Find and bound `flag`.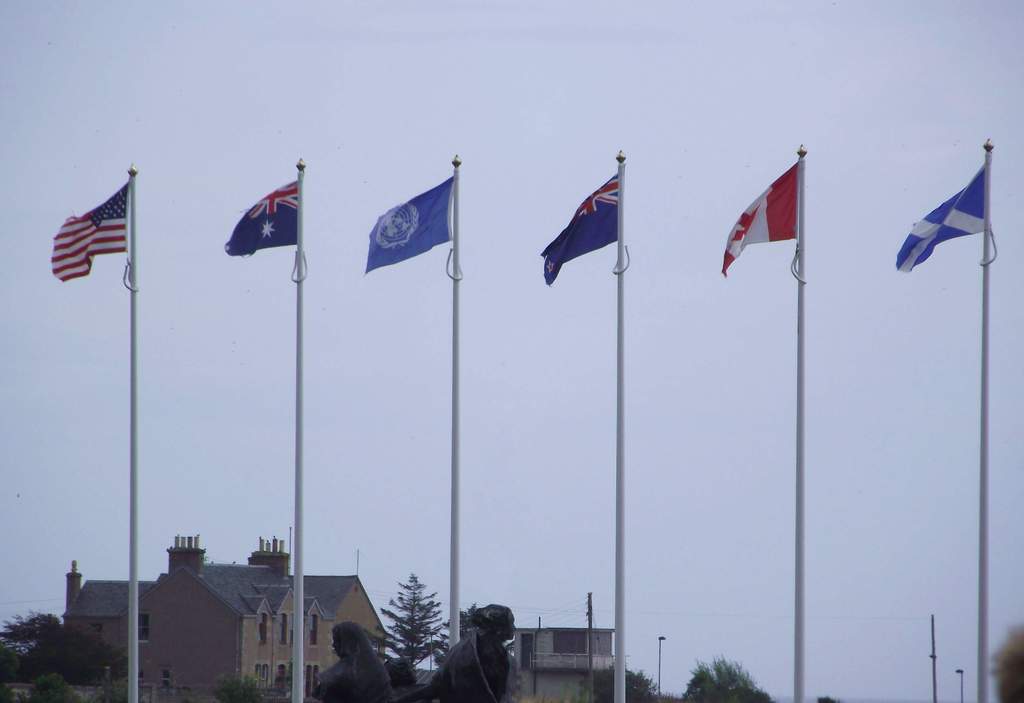
Bound: [x1=714, y1=161, x2=803, y2=275].
